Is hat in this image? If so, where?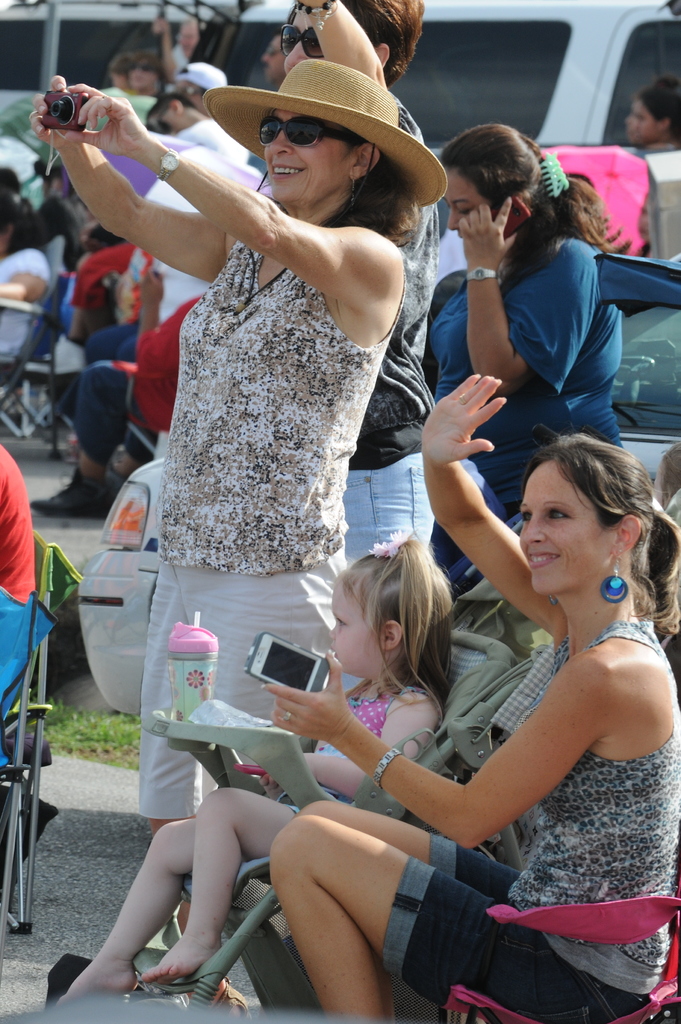
Yes, at left=184, top=60, right=225, bottom=83.
